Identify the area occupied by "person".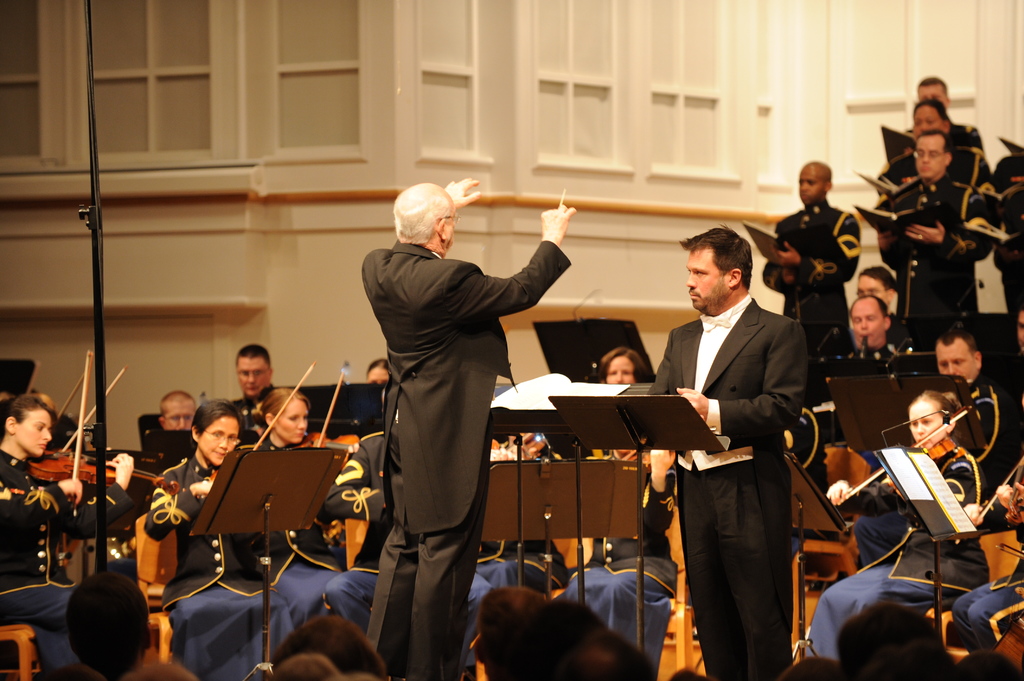
Area: rect(849, 294, 900, 357).
